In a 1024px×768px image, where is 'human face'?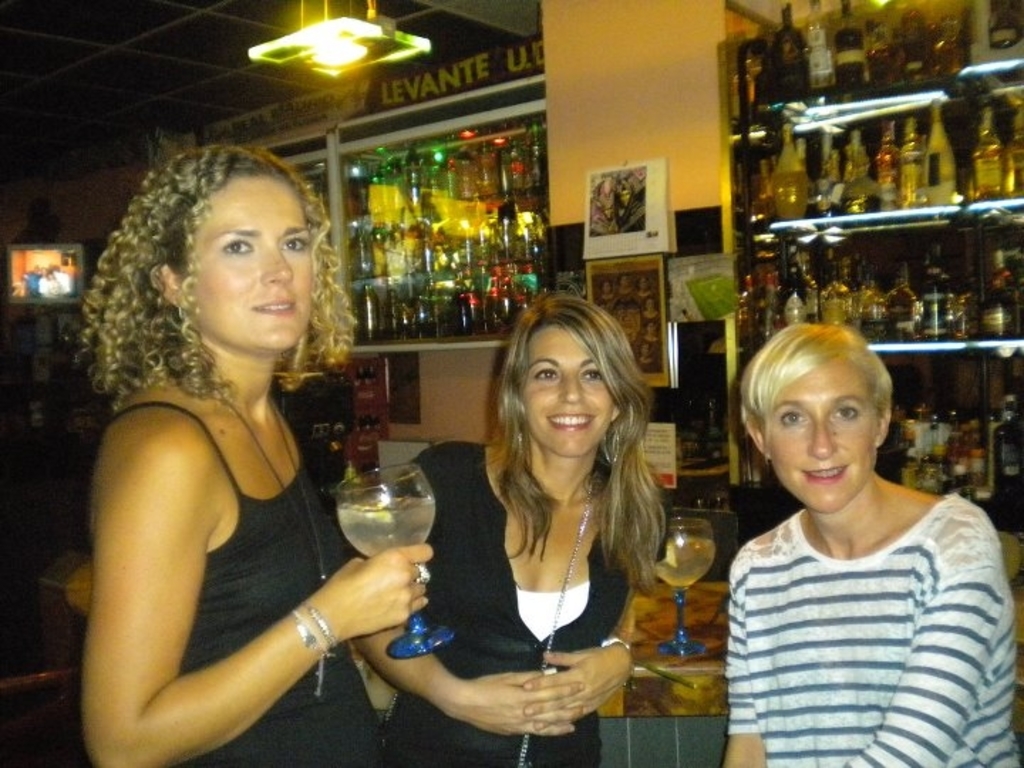
193/172/317/350.
